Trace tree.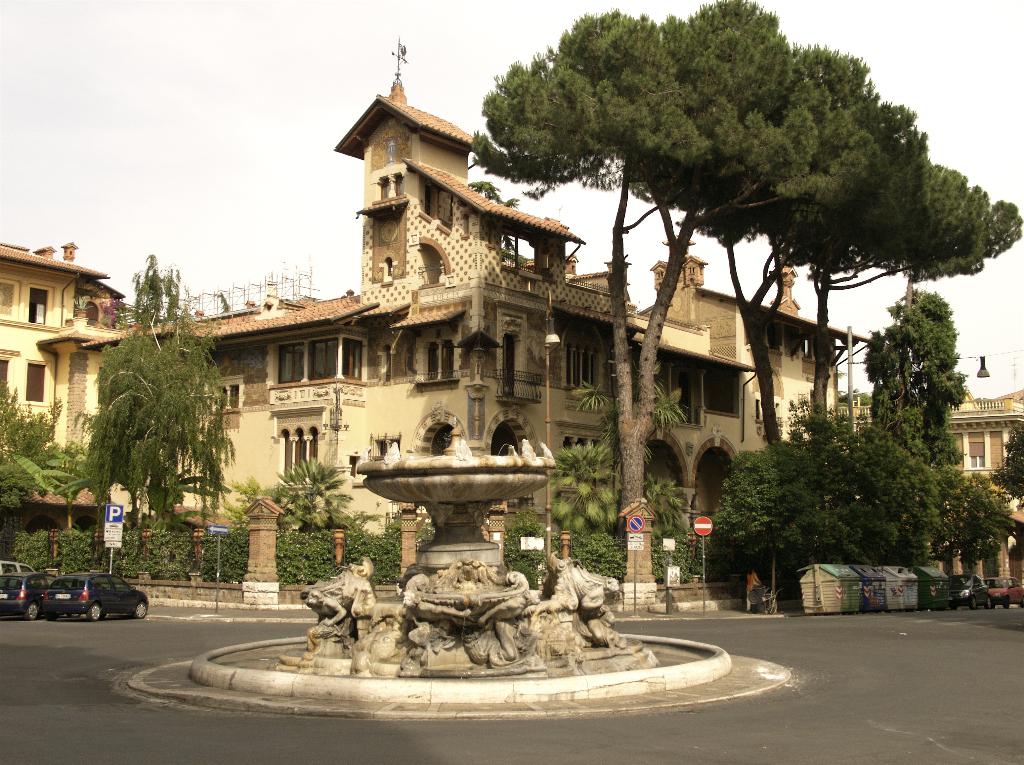
Traced to box(45, 441, 86, 503).
